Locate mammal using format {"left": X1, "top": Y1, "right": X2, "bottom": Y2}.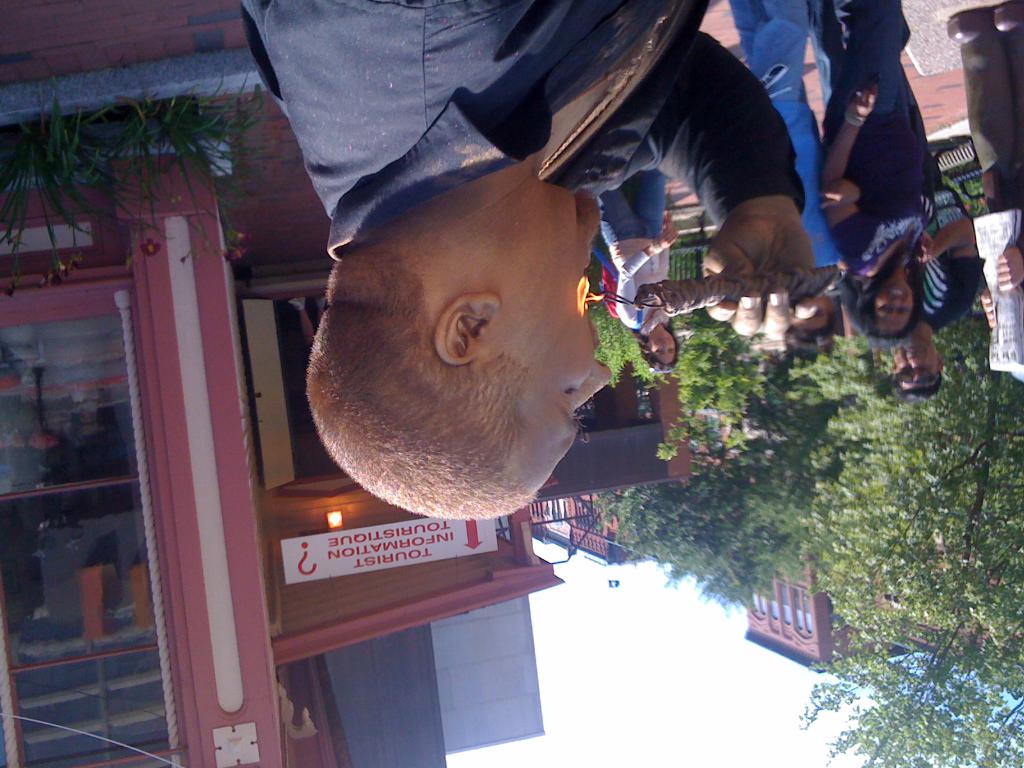
{"left": 594, "top": 175, "right": 672, "bottom": 373}.
